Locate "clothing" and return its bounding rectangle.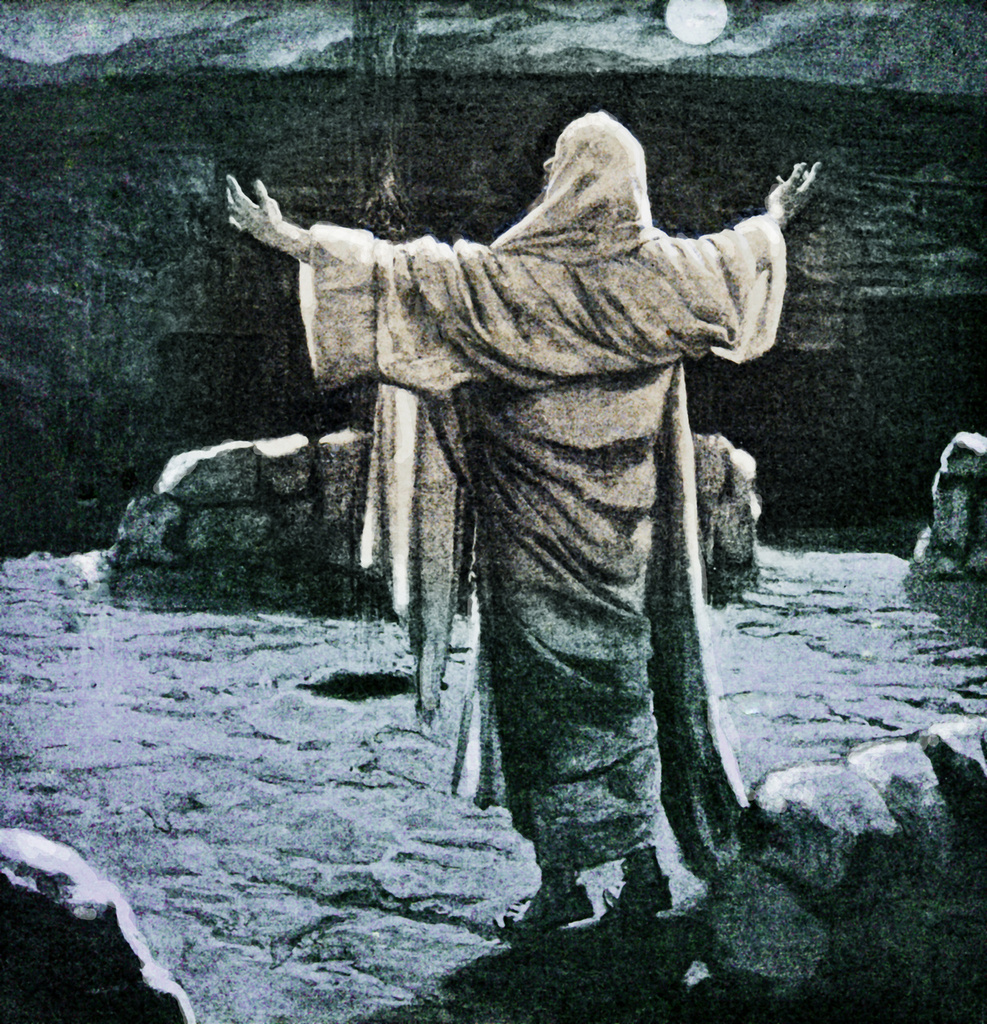
317,50,778,942.
